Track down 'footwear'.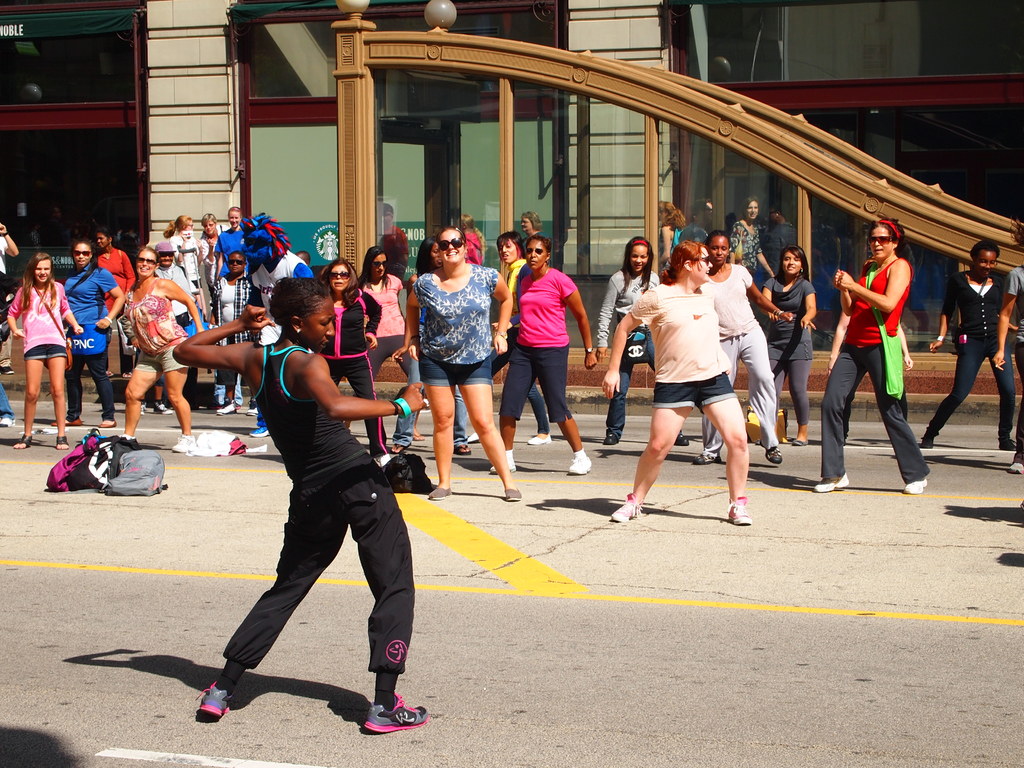
Tracked to [602,433,620,444].
